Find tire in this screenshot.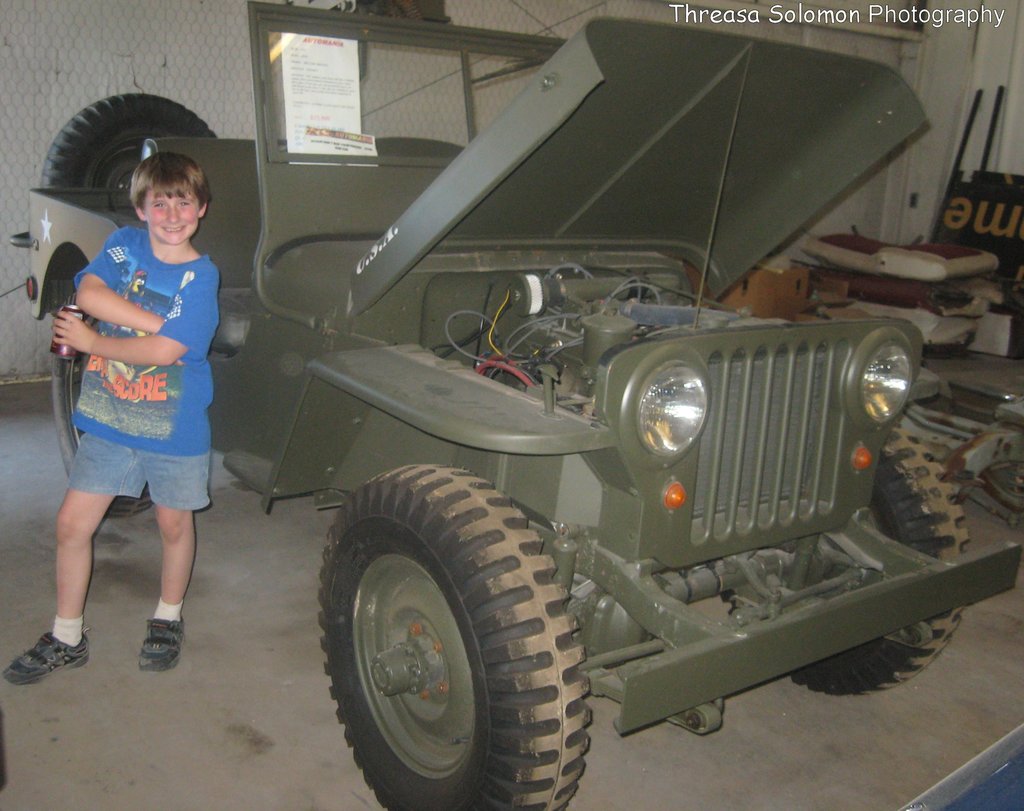
The bounding box for tire is bbox=[722, 424, 970, 695].
